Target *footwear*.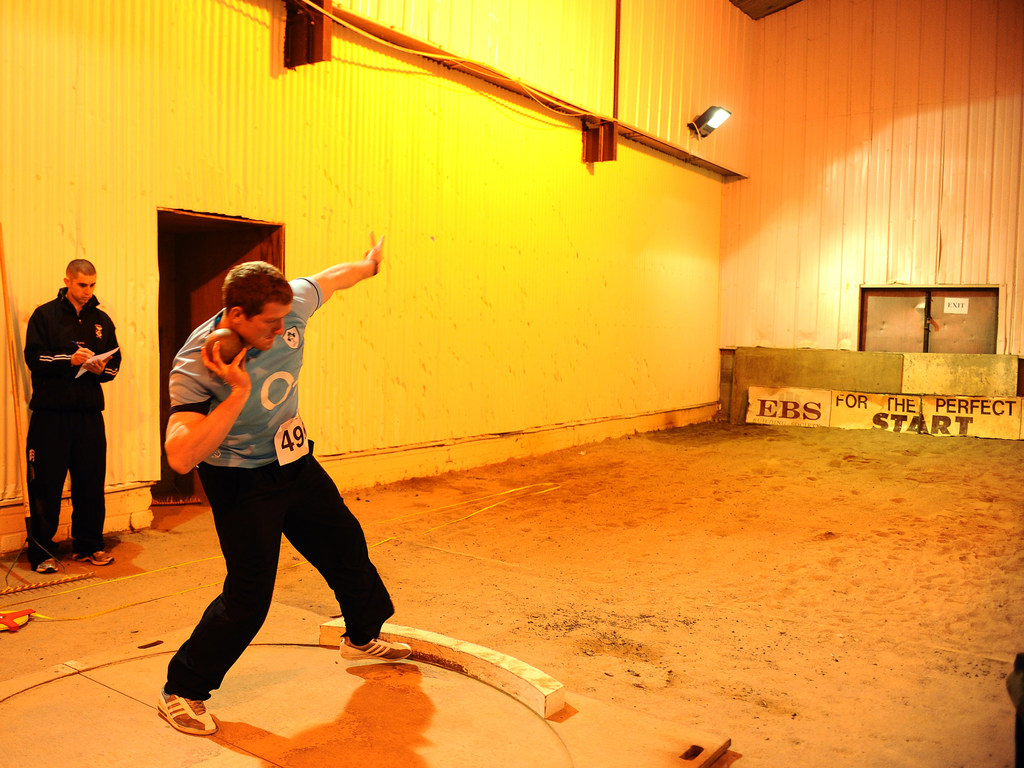
Target region: box=[25, 554, 54, 572].
